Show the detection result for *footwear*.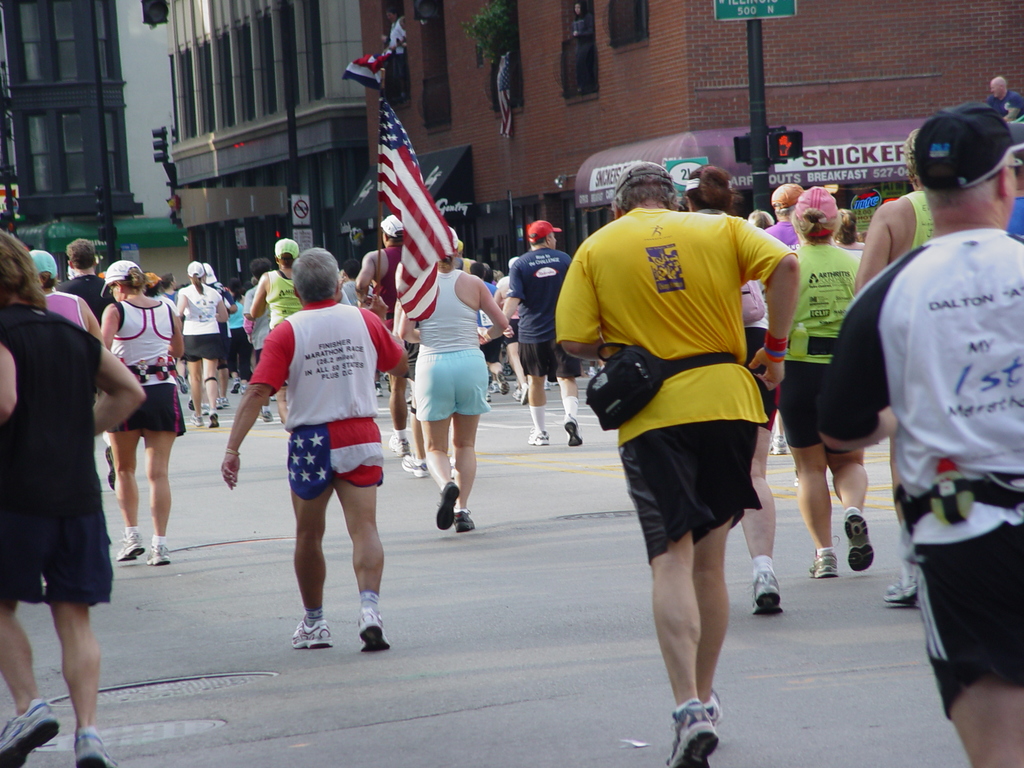
select_region(145, 540, 172, 566).
